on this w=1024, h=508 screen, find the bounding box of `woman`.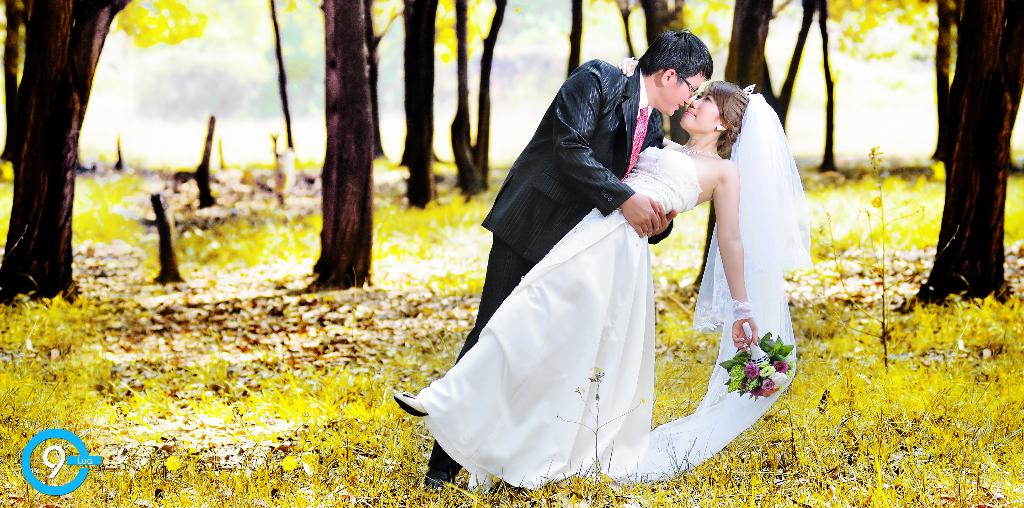
Bounding box: (396,79,813,489).
